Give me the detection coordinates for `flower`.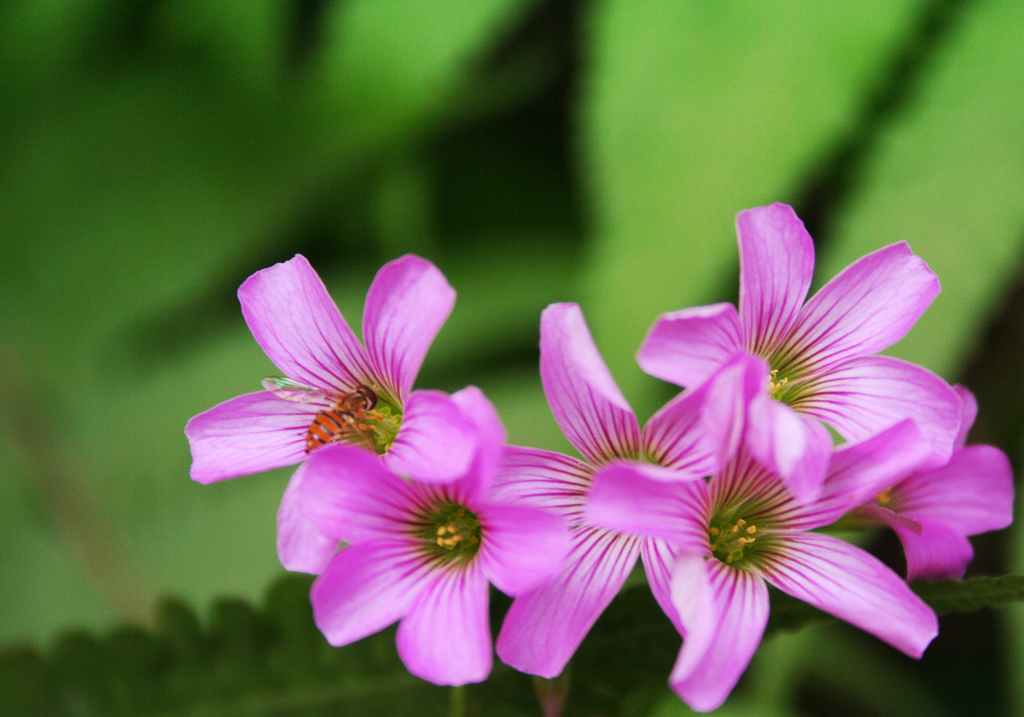
(x1=840, y1=381, x2=1021, y2=583).
